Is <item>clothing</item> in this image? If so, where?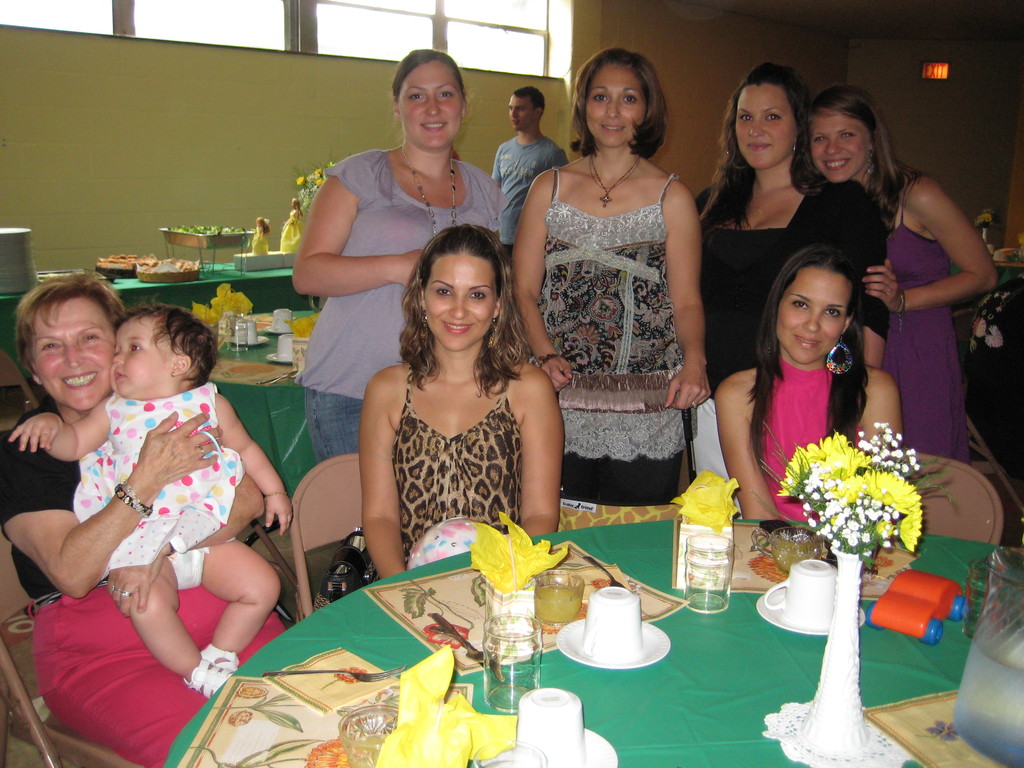
Yes, at (x1=856, y1=166, x2=962, y2=458).
